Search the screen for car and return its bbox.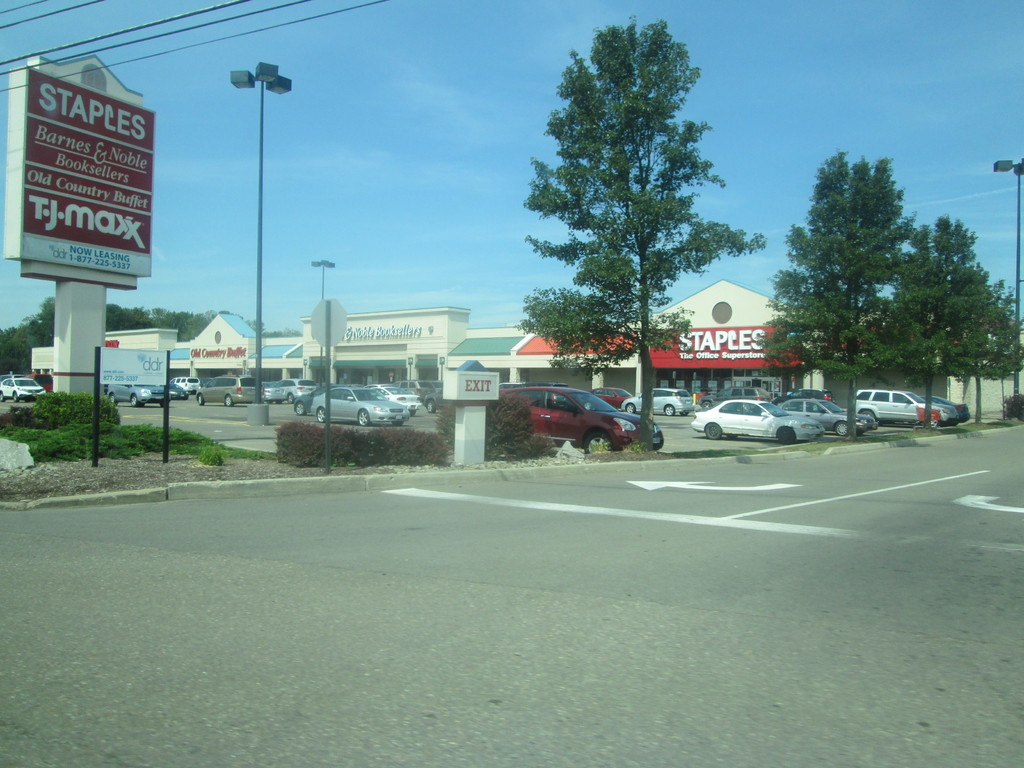
Found: left=269, top=376, right=313, bottom=402.
